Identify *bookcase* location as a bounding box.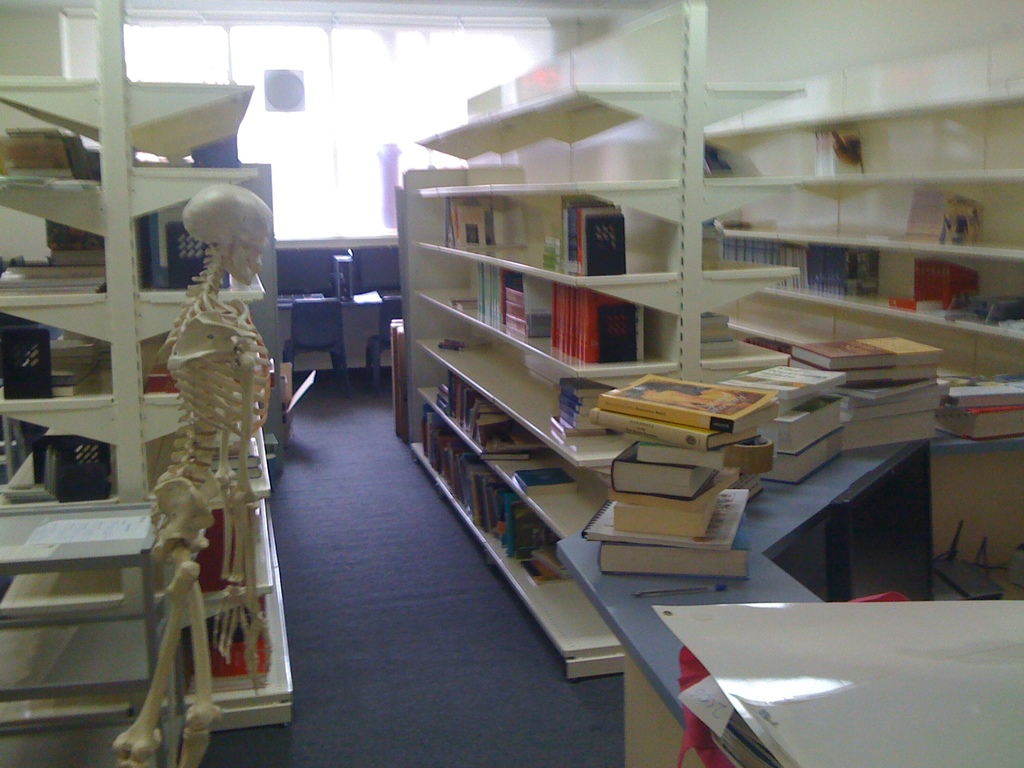
box(405, 0, 803, 684).
